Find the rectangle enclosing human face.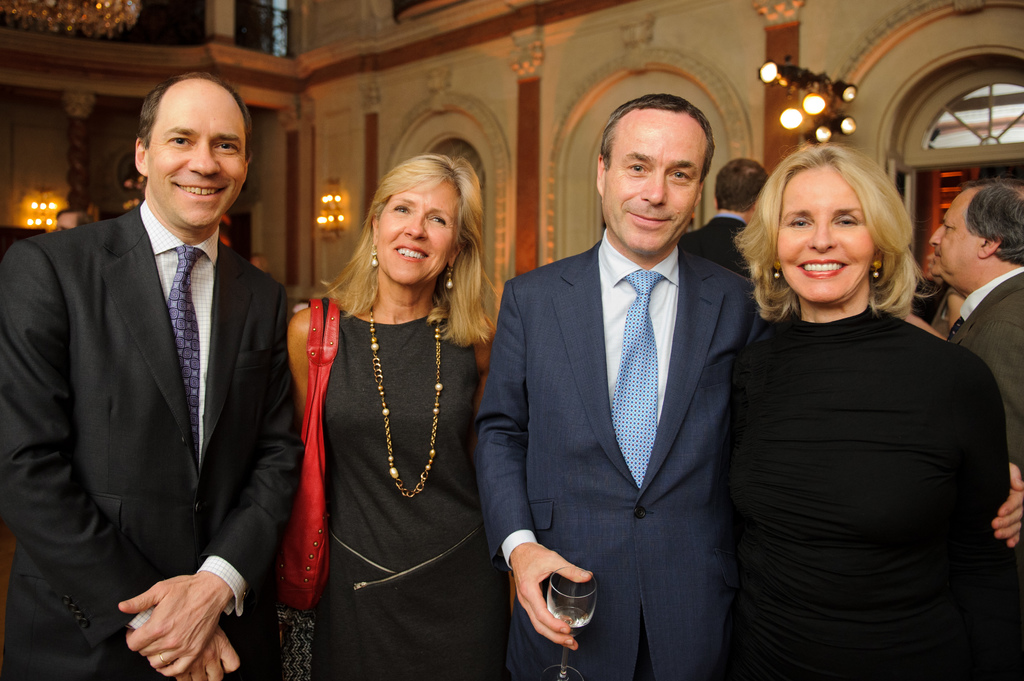
[147,81,241,230].
